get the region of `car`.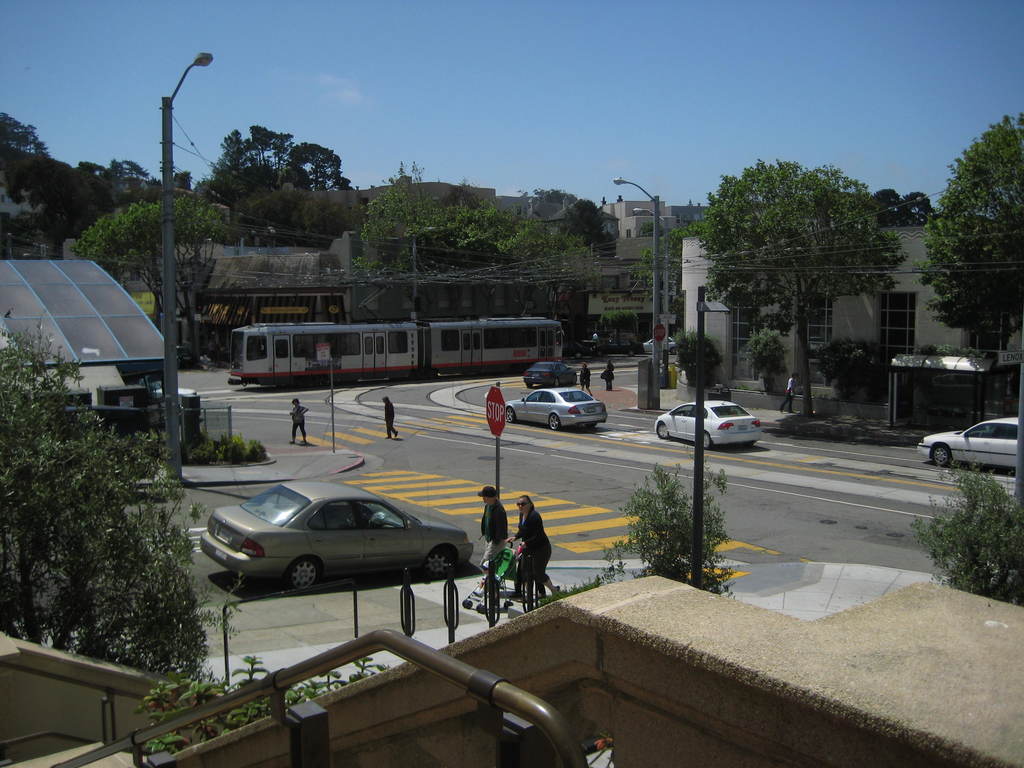
rect(502, 384, 609, 434).
